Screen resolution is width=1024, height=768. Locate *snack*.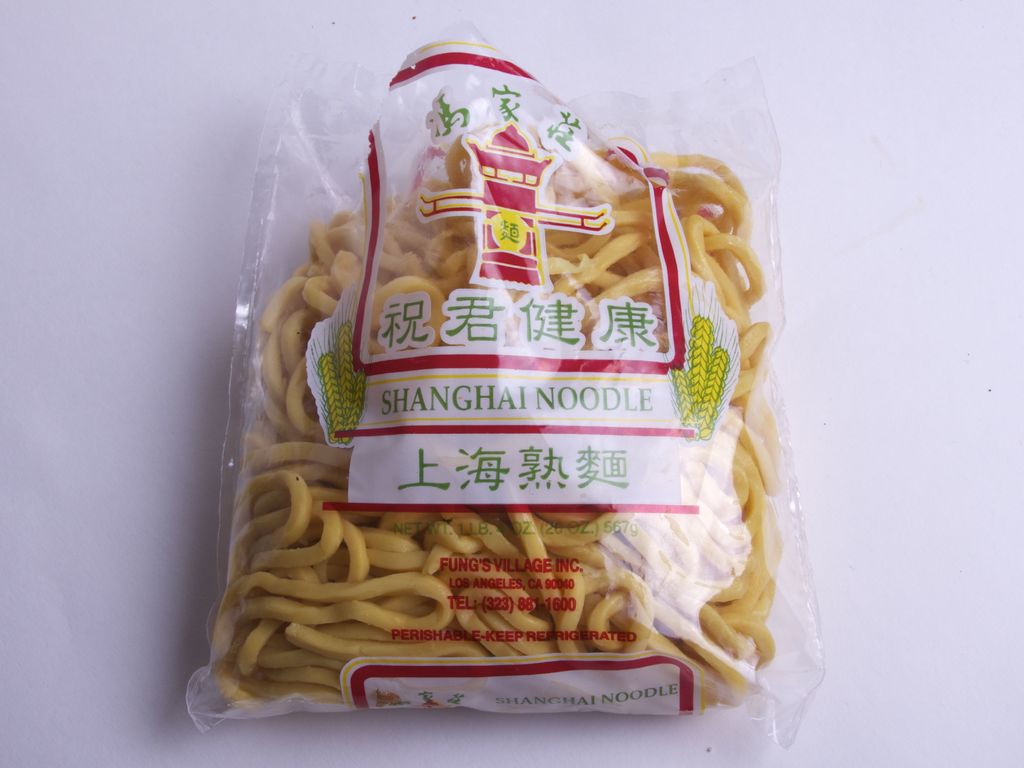
(left=216, top=112, right=784, bottom=739).
